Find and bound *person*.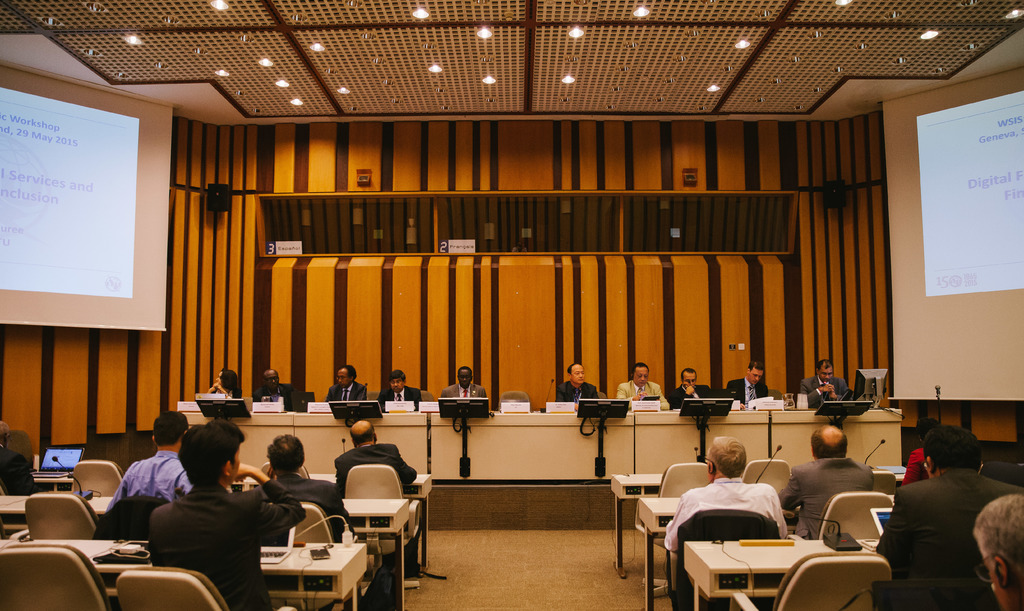
Bound: <box>797,357,852,400</box>.
